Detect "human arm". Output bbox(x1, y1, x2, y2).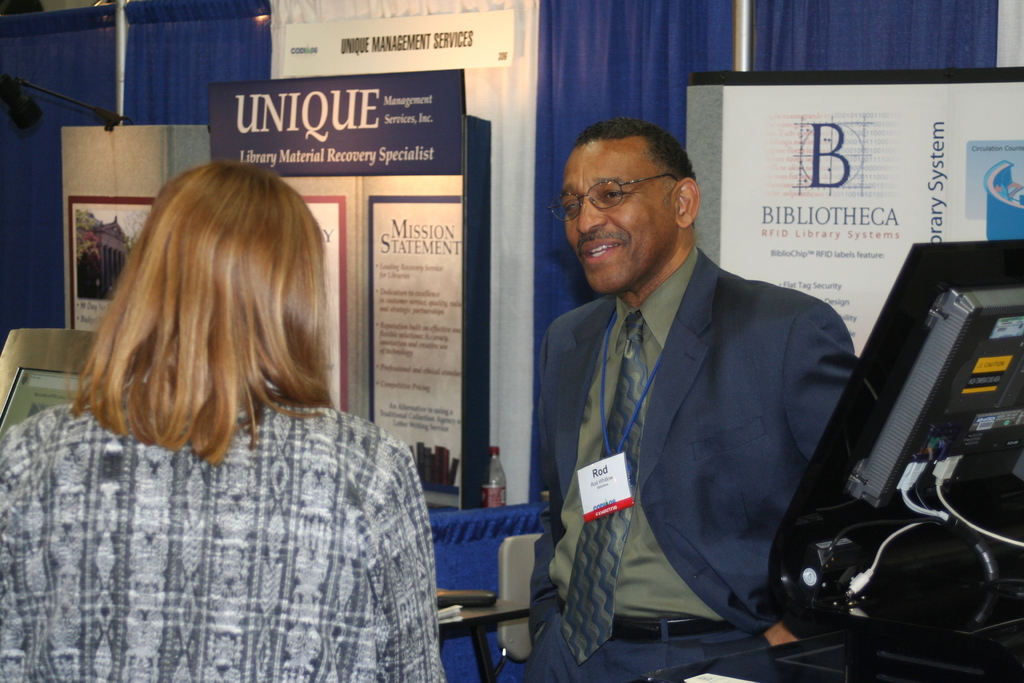
bbox(758, 300, 857, 646).
